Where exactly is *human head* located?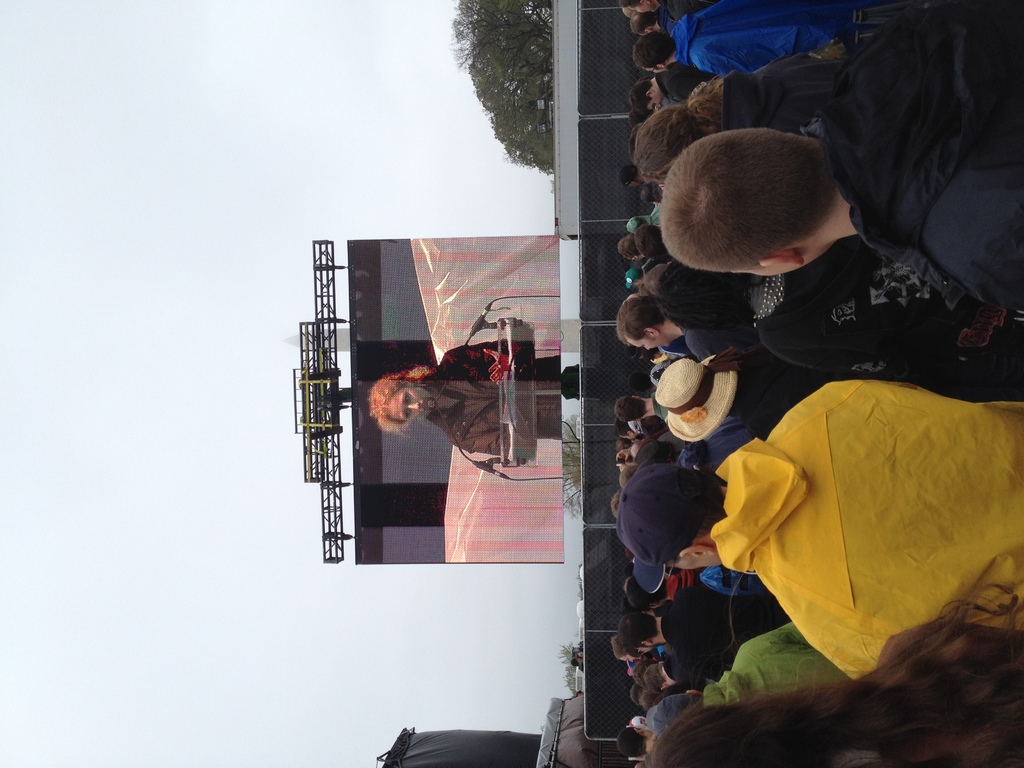
Its bounding box is [629,370,656,392].
